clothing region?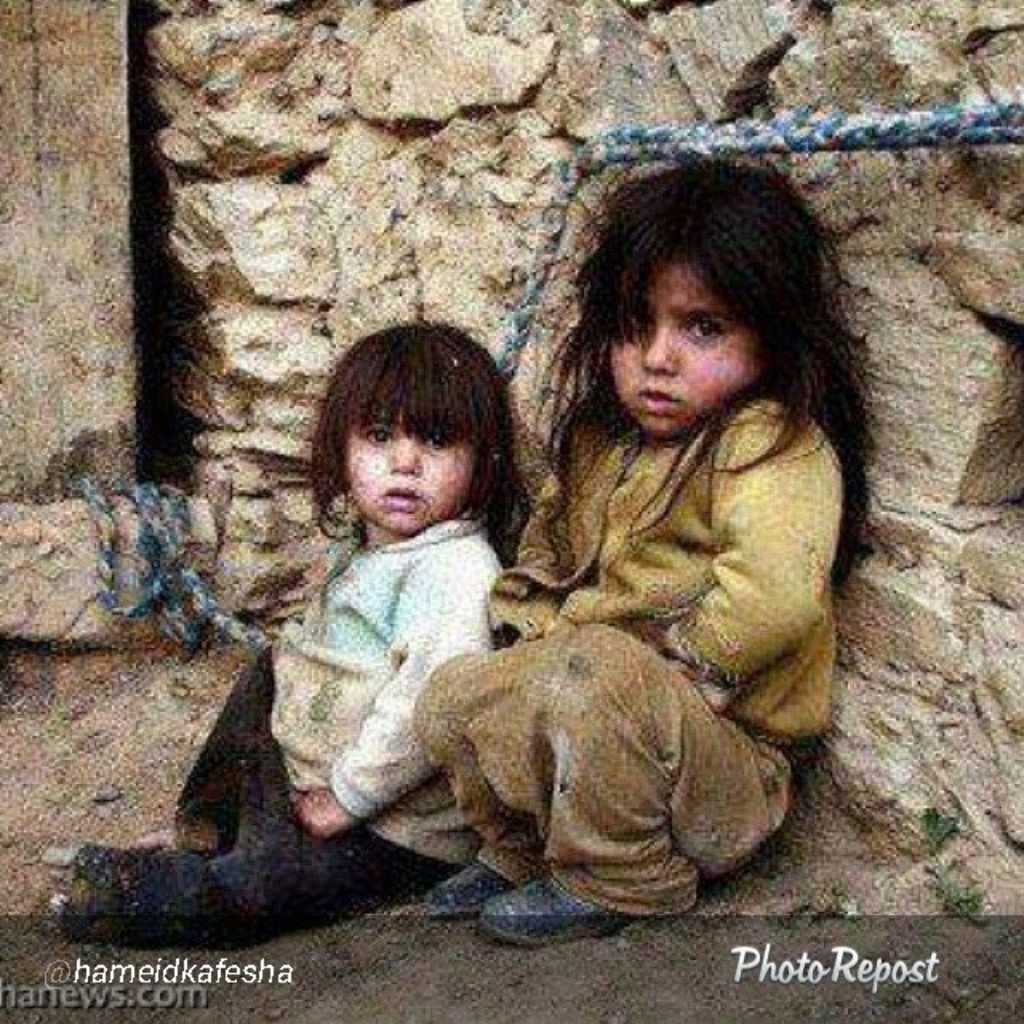
BBox(82, 502, 520, 952)
